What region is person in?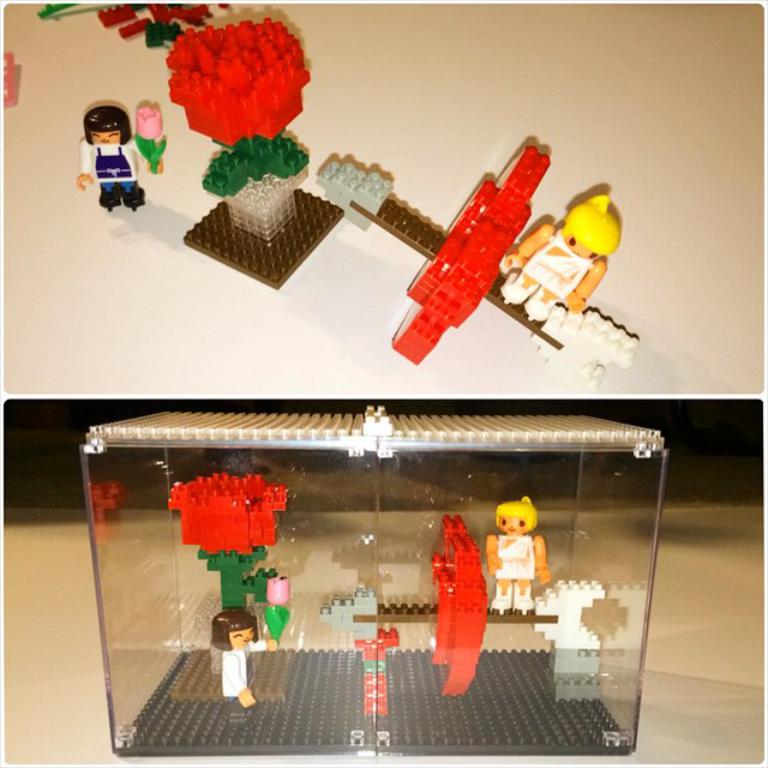
212,611,262,698.
